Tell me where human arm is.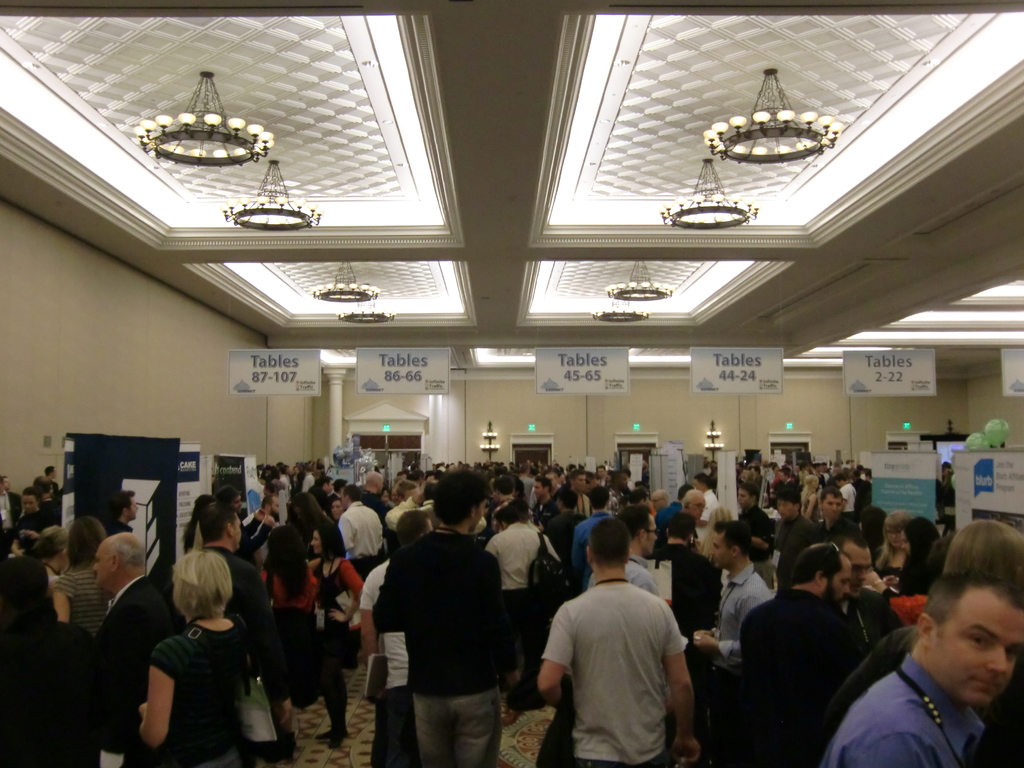
human arm is at select_region(123, 641, 191, 755).
